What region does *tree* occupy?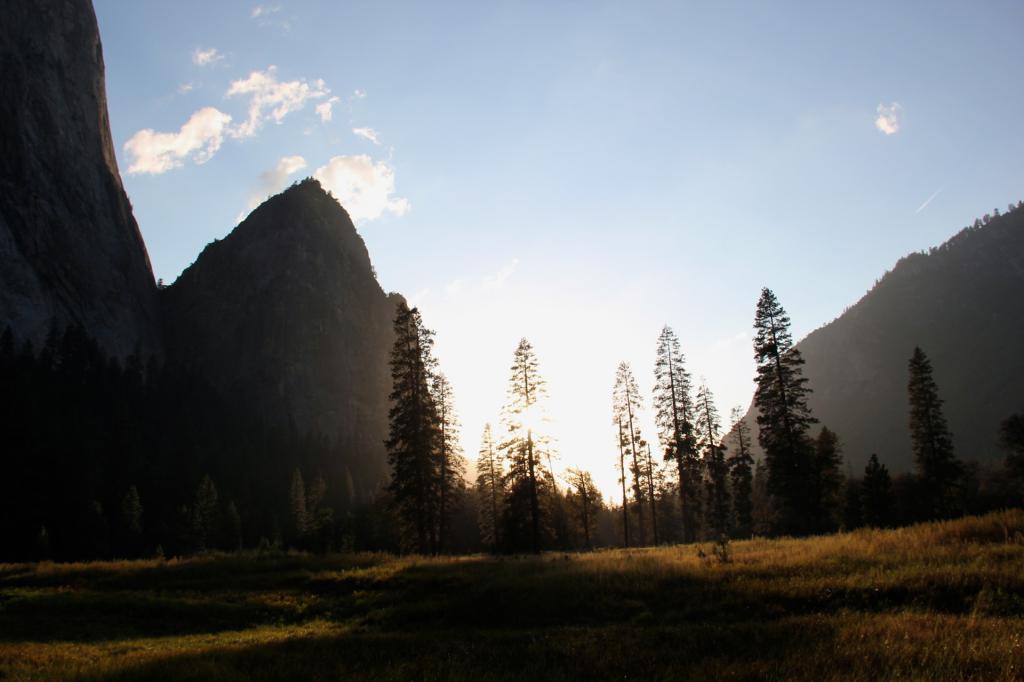
(left=996, top=405, right=1023, bottom=488).
